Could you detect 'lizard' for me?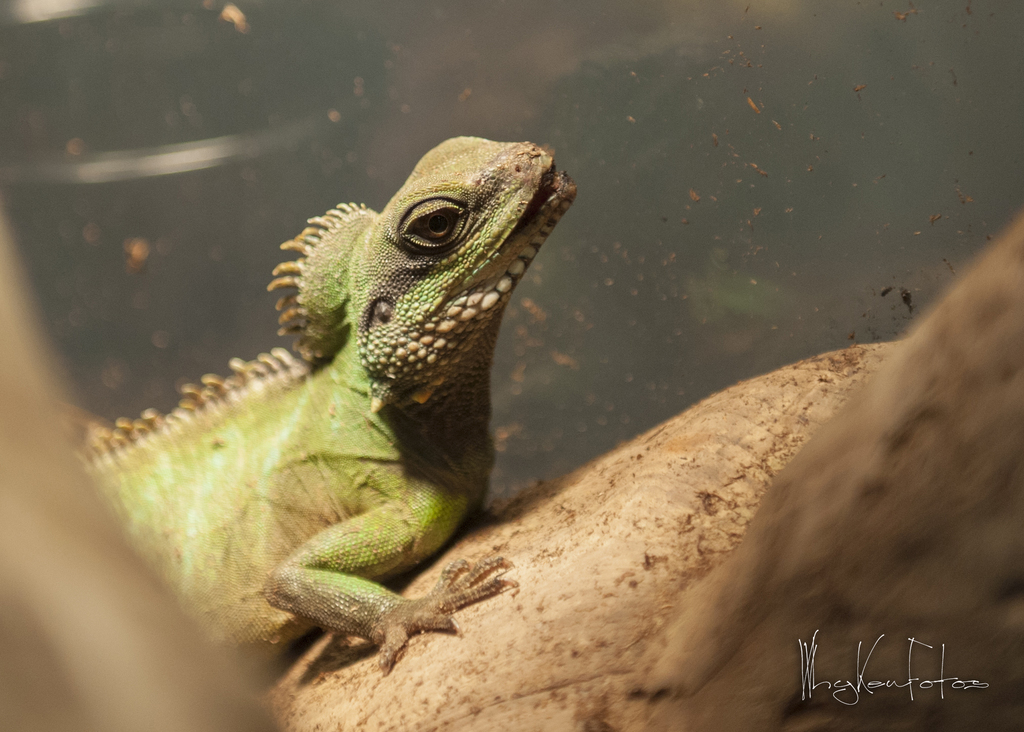
Detection result: locate(58, 137, 608, 720).
